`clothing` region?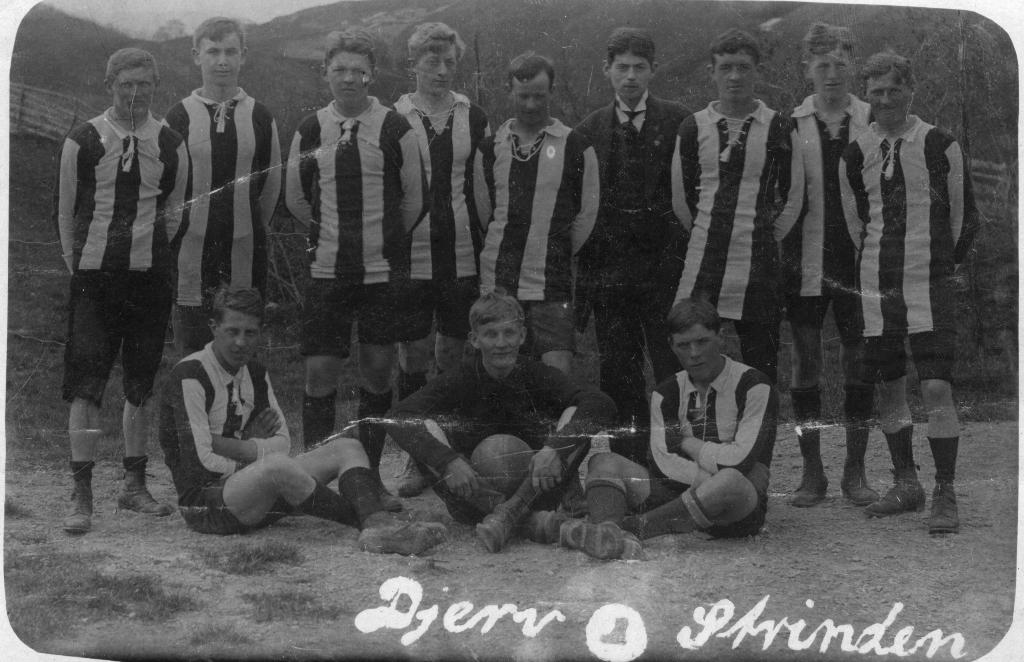
[620, 492, 711, 532]
